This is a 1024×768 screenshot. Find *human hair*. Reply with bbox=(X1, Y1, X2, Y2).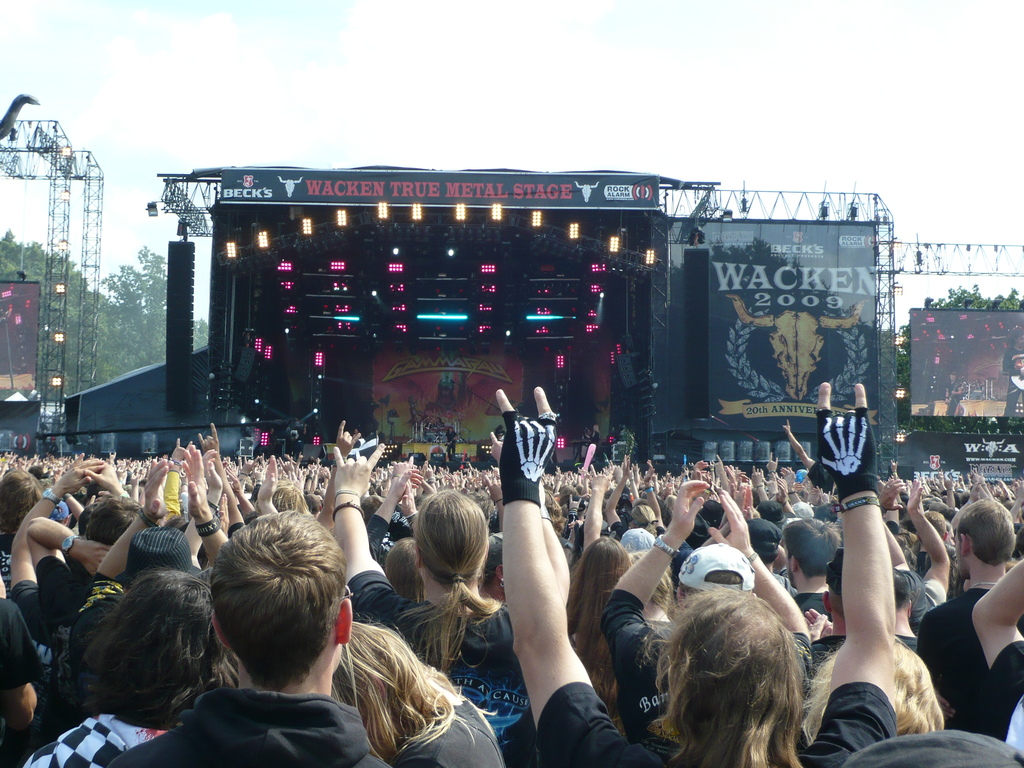
bbox=(380, 535, 420, 602).
